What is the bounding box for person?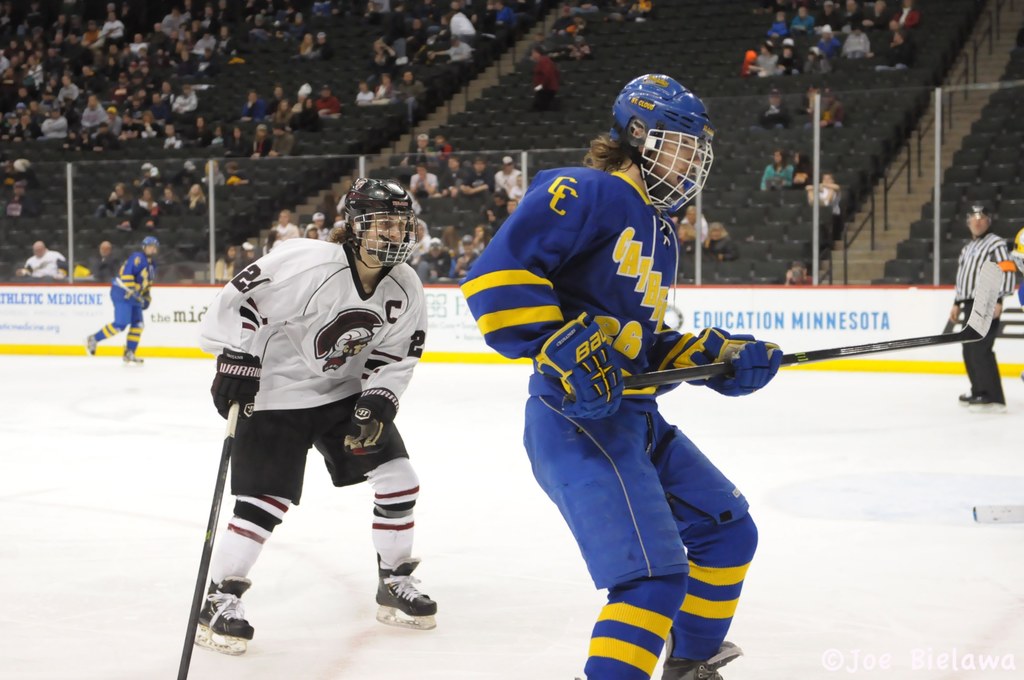
[756,40,777,77].
